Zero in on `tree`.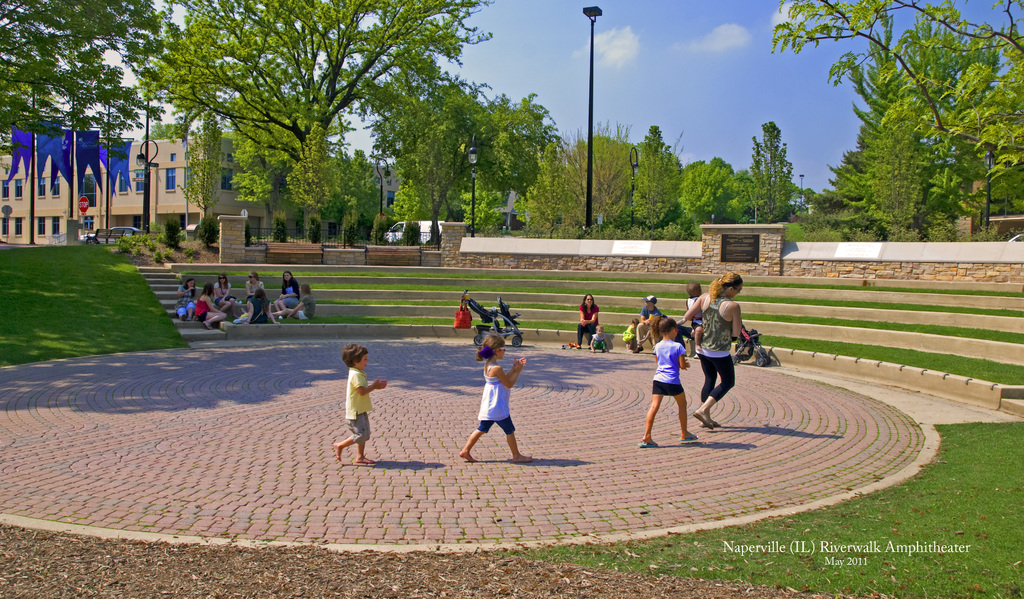
Zeroed in: {"x1": 367, "y1": 54, "x2": 569, "y2": 244}.
